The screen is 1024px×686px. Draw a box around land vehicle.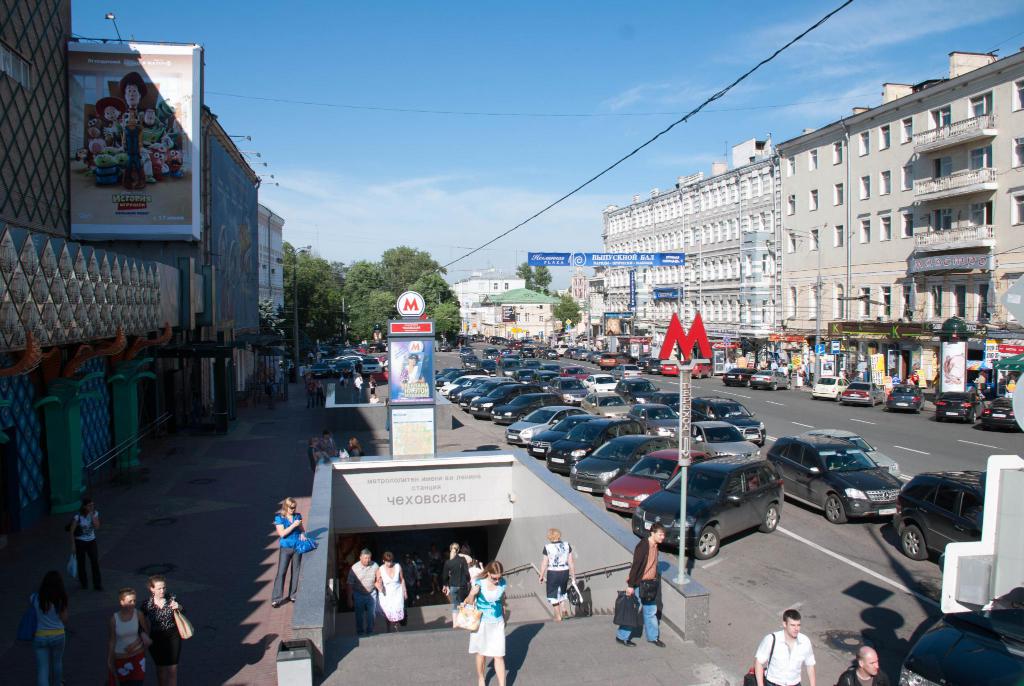
crop(435, 368, 475, 389).
